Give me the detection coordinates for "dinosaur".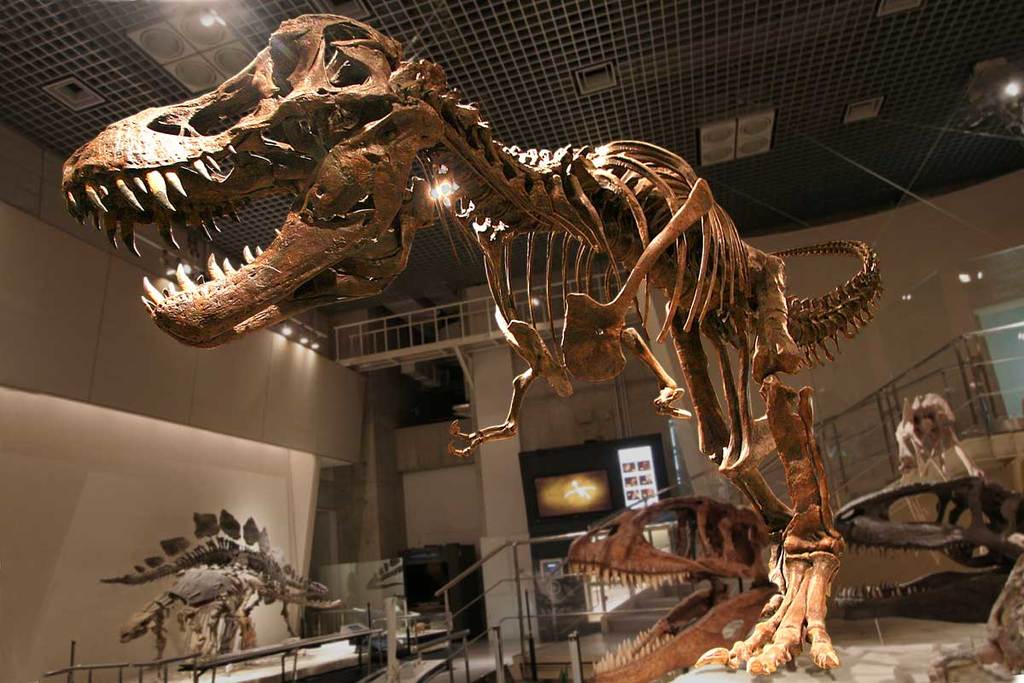
locate(557, 493, 822, 681).
